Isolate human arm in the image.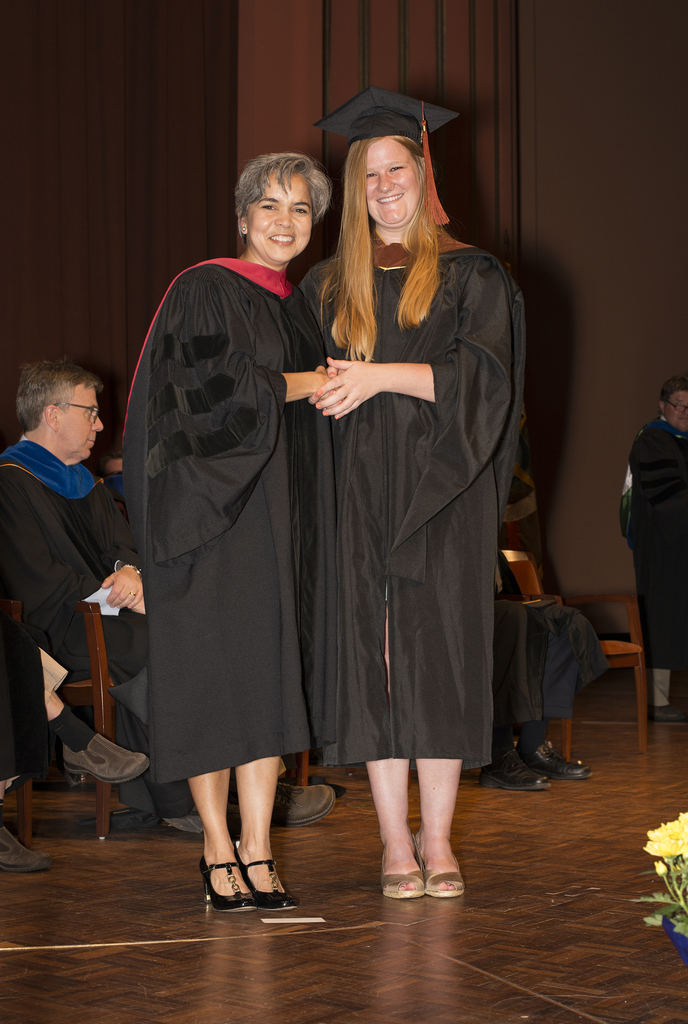
Isolated region: box(315, 257, 500, 415).
